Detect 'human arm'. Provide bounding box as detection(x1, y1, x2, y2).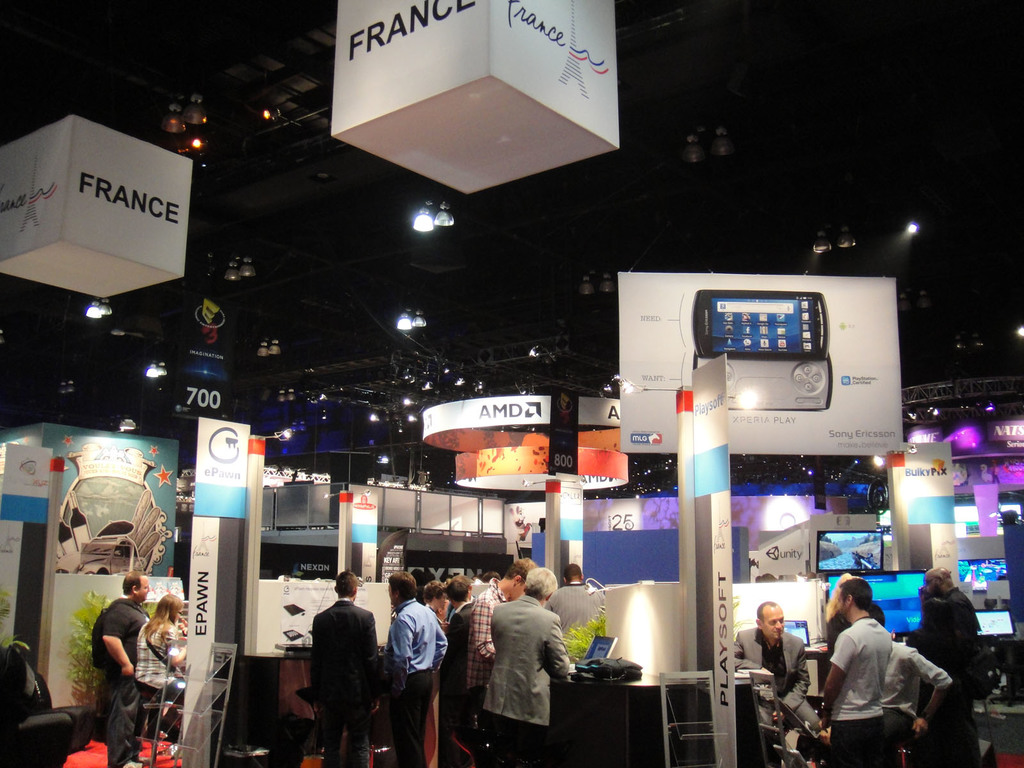
detection(545, 621, 568, 676).
